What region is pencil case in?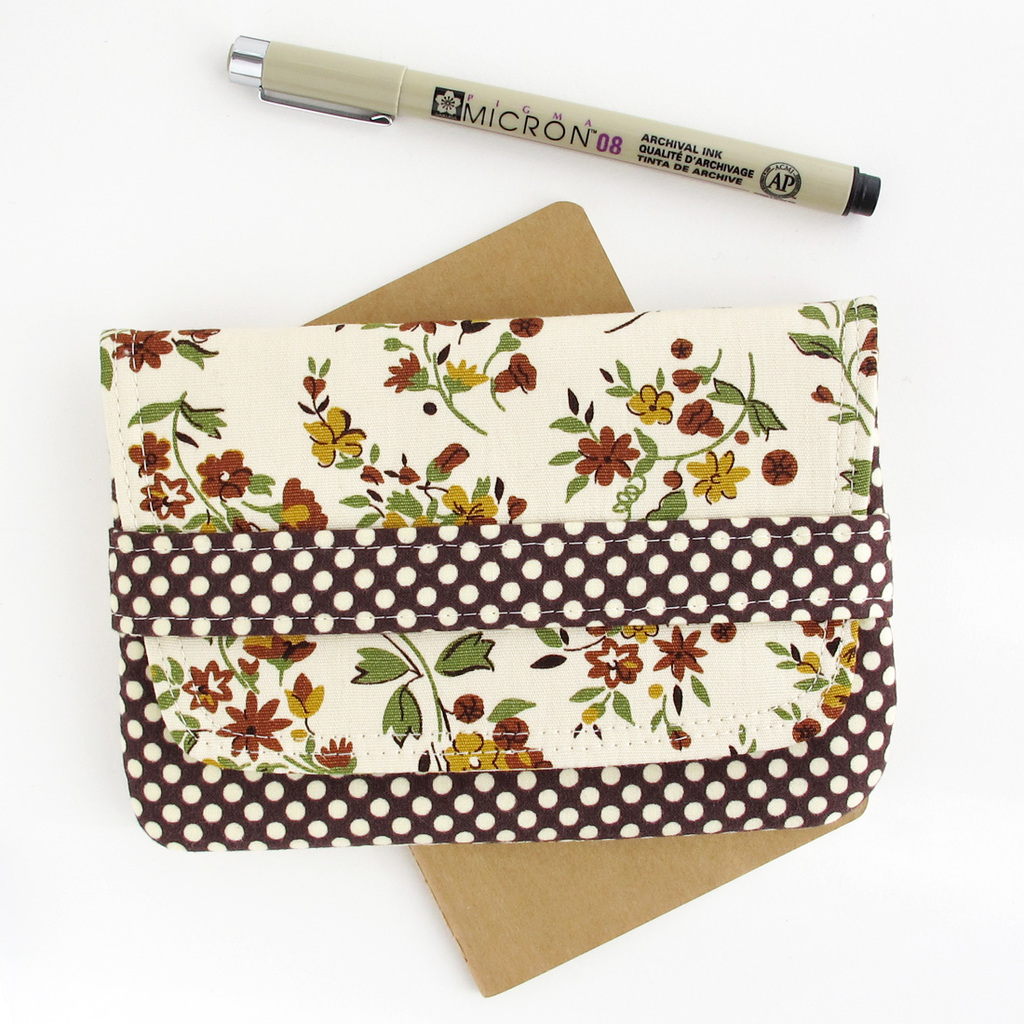
bbox=[94, 294, 896, 850].
